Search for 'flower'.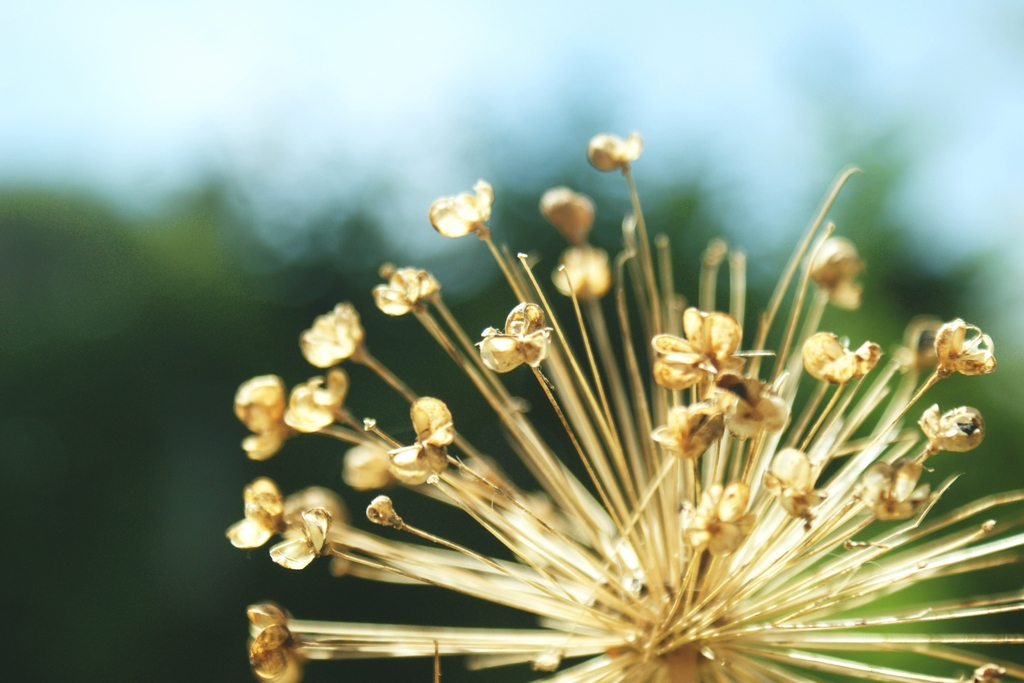
Found at <bbox>933, 318, 998, 377</bbox>.
